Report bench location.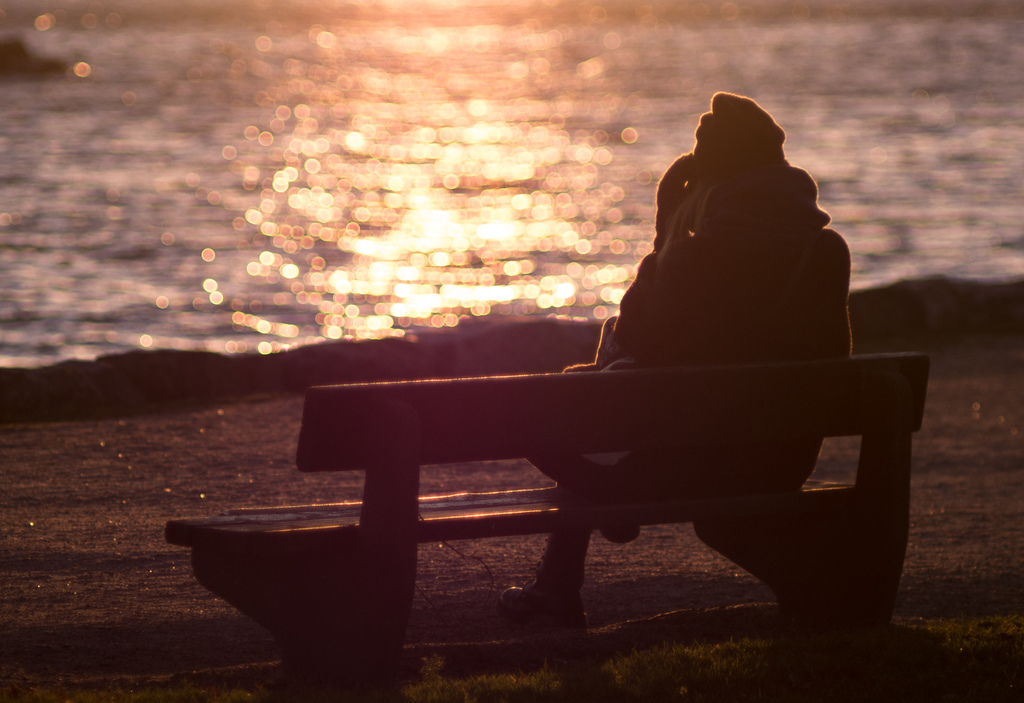
Report: left=164, top=352, right=930, bottom=690.
